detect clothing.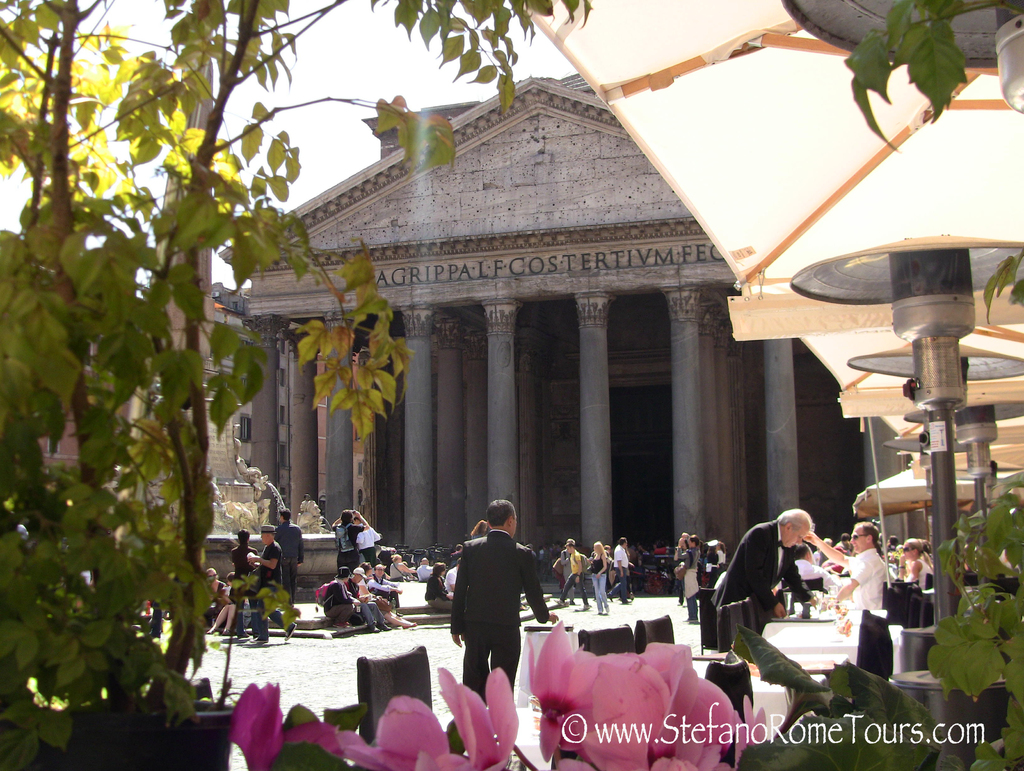
Detected at {"x1": 678, "y1": 548, "x2": 698, "y2": 617}.
